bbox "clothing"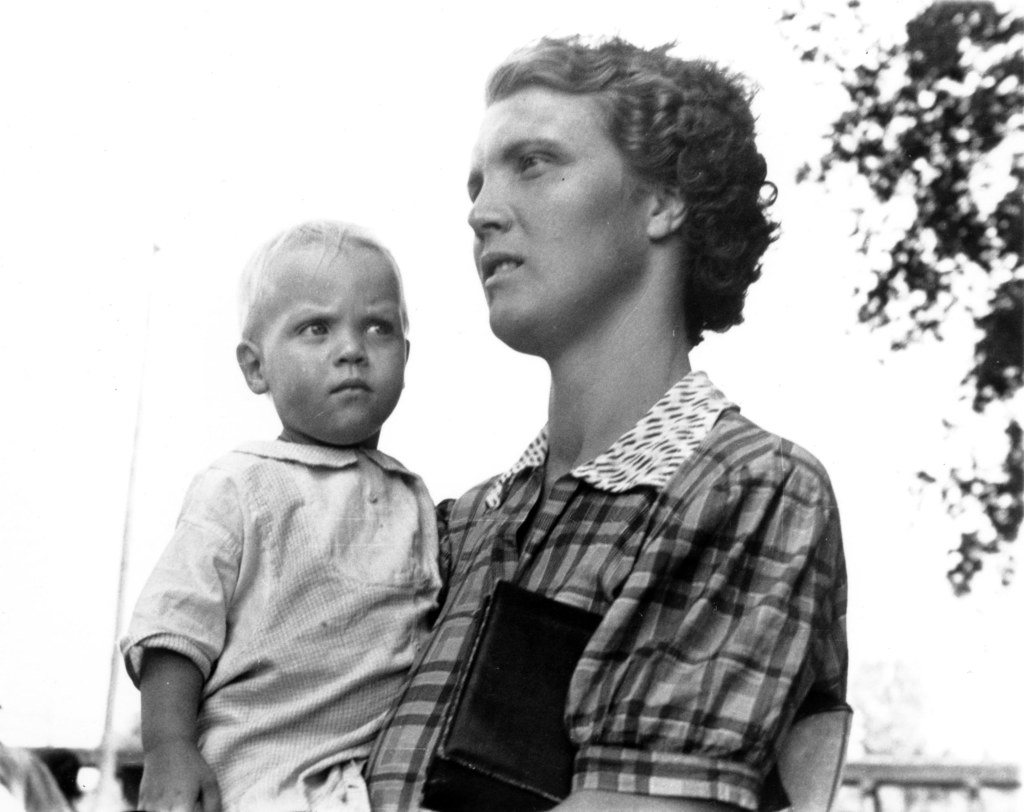
(353, 356, 847, 811)
